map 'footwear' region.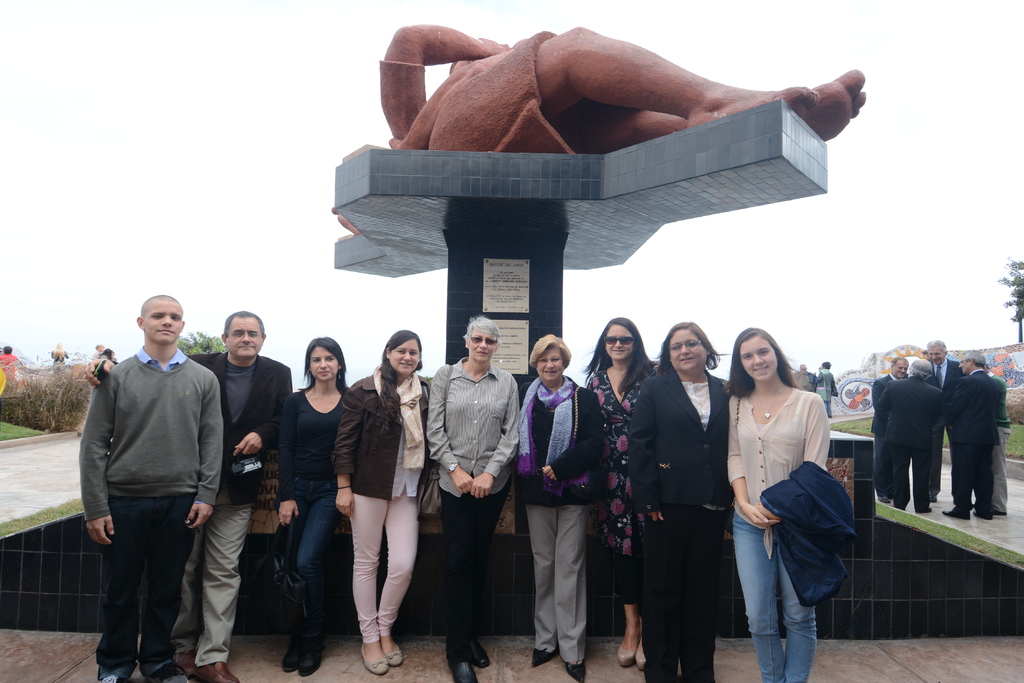
Mapped to {"left": 931, "top": 492, "right": 937, "bottom": 502}.
